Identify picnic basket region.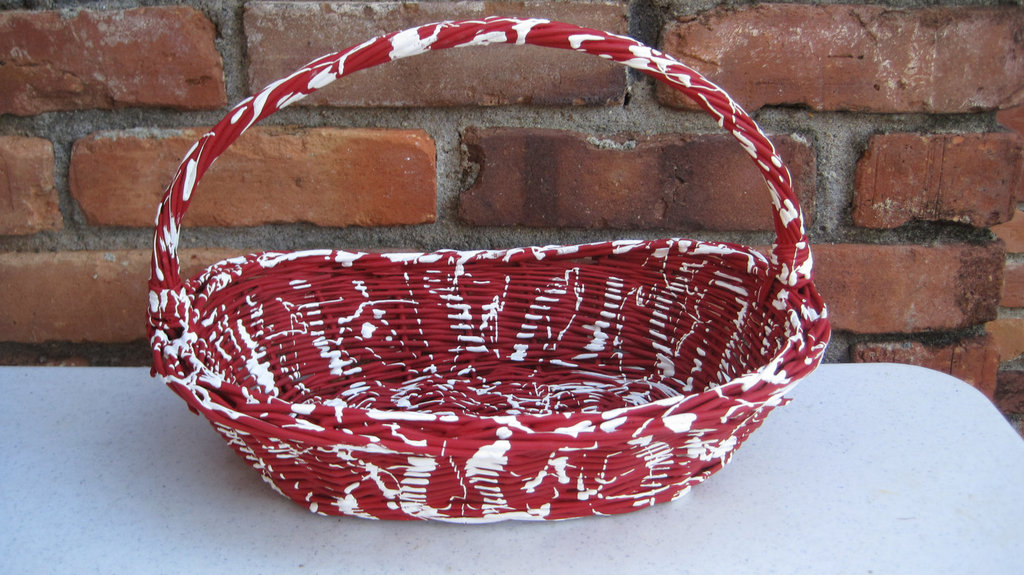
Region: crop(146, 14, 833, 521).
